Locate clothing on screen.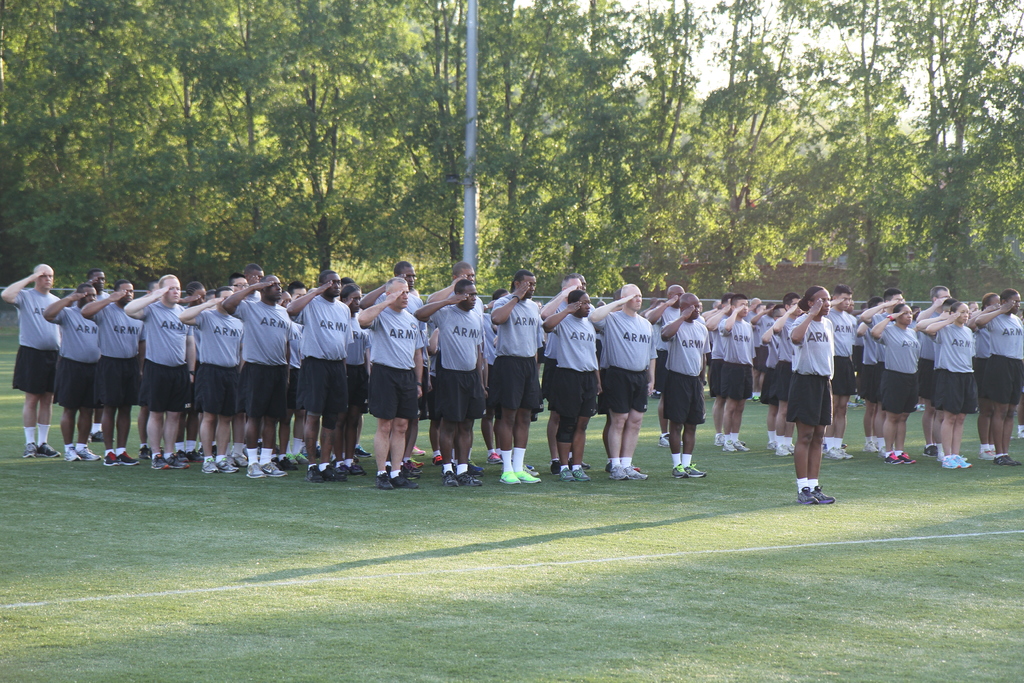
On screen at Rect(981, 295, 1018, 361).
